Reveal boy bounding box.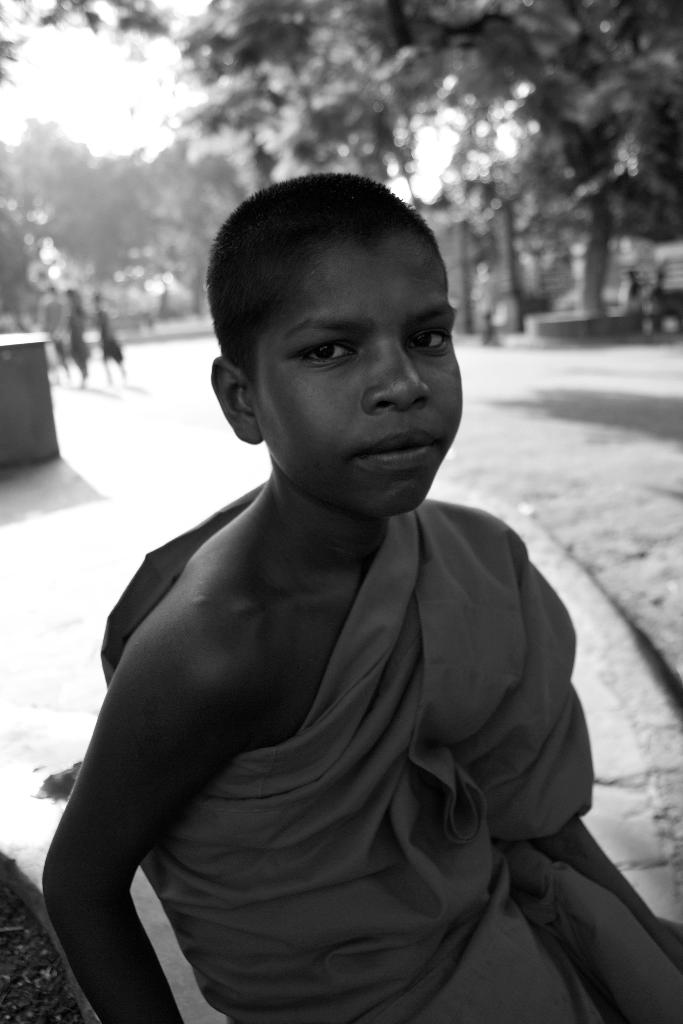
Revealed: x1=39, y1=169, x2=682, y2=1023.
